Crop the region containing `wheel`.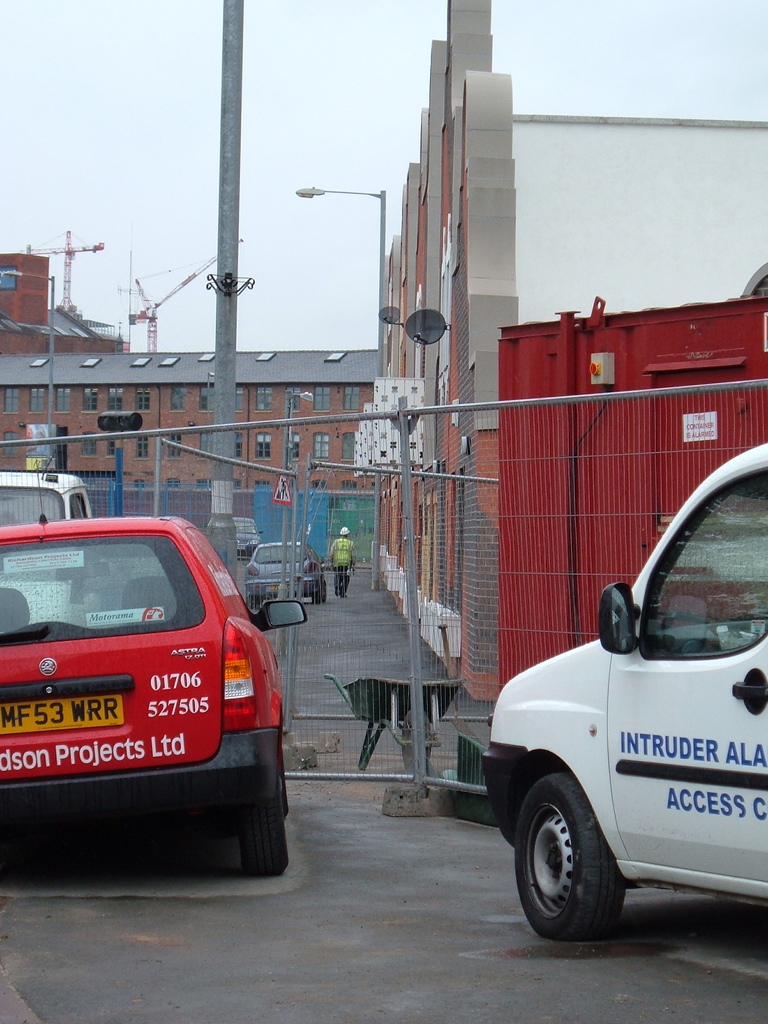
Crop region: [520, 769, 648, 937].
